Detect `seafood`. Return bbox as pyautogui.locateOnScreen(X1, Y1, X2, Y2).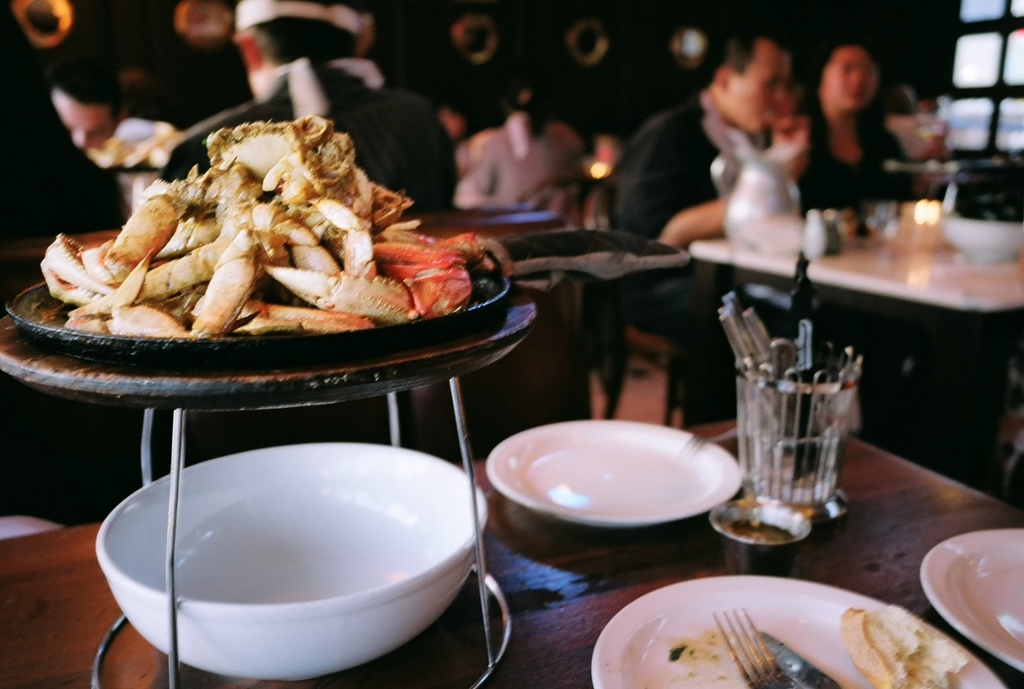
pyautogui.locateOnScreen(37, 108, 524, 335).
